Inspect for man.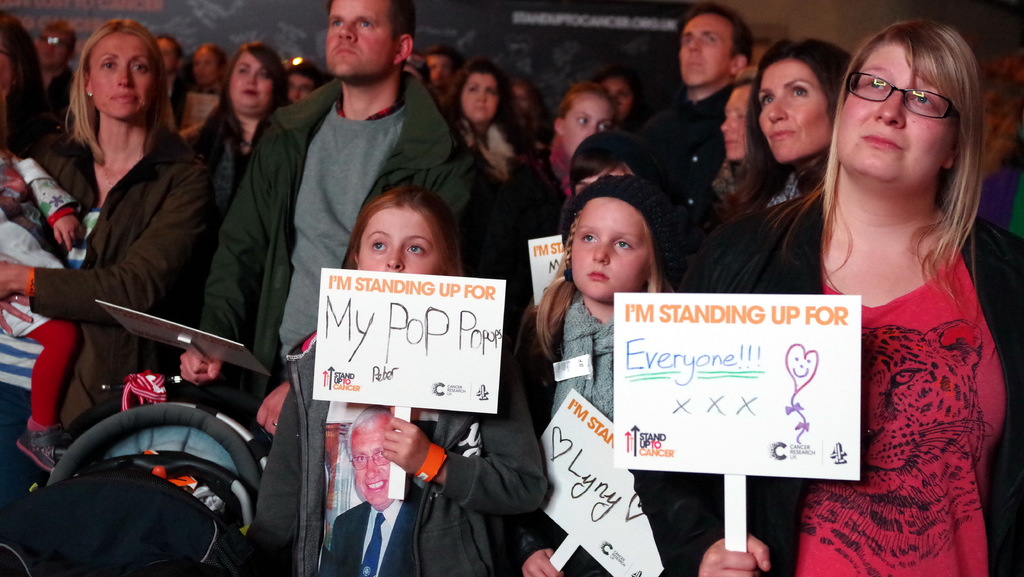
Inspection: x1=311 y1=392 x2=432 y2=571.
